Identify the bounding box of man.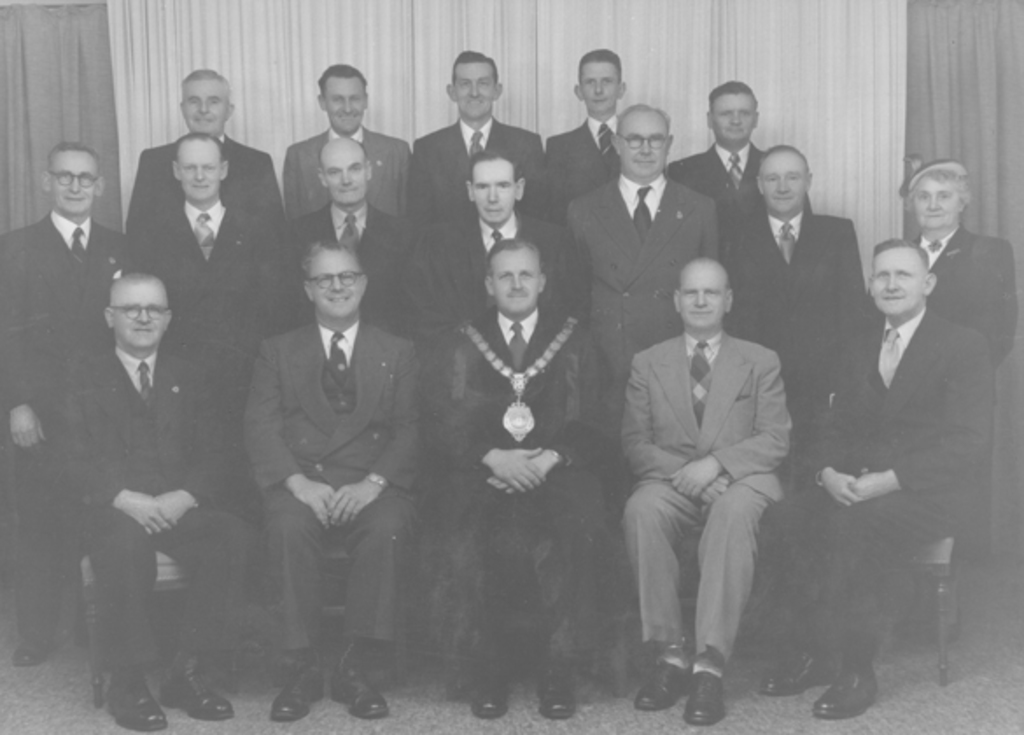
291, 138, 406, 334.
